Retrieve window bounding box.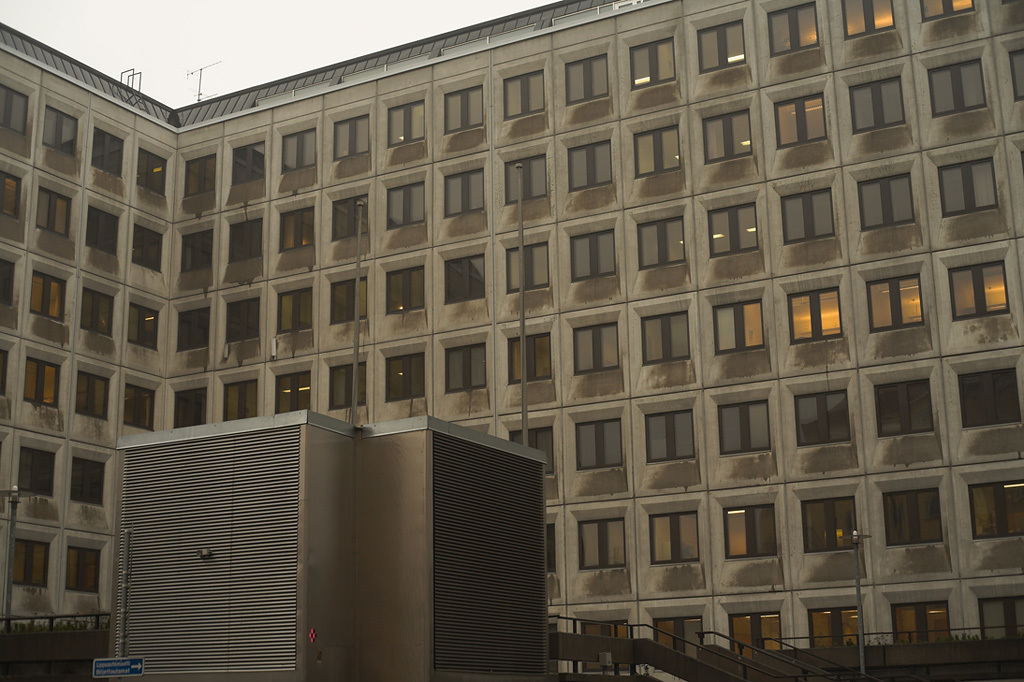
Bounding box: bbox(179, 306, 211, 351).
